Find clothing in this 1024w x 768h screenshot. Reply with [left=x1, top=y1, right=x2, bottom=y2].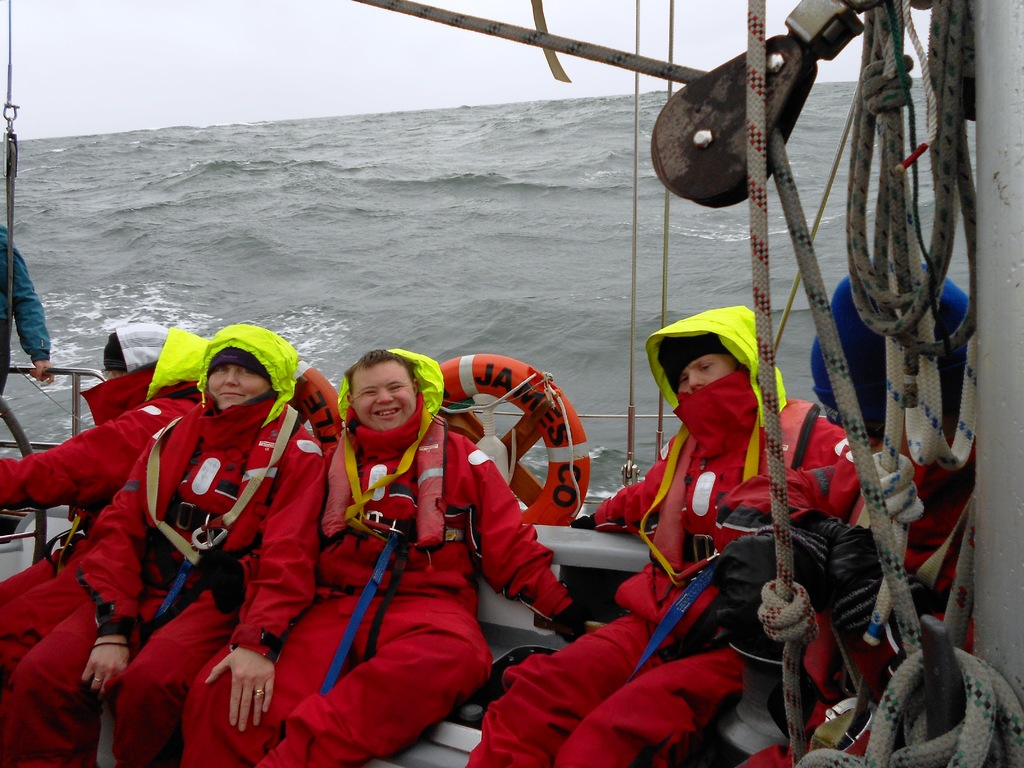
[left=181, top=408, right=575, bottom=767].
